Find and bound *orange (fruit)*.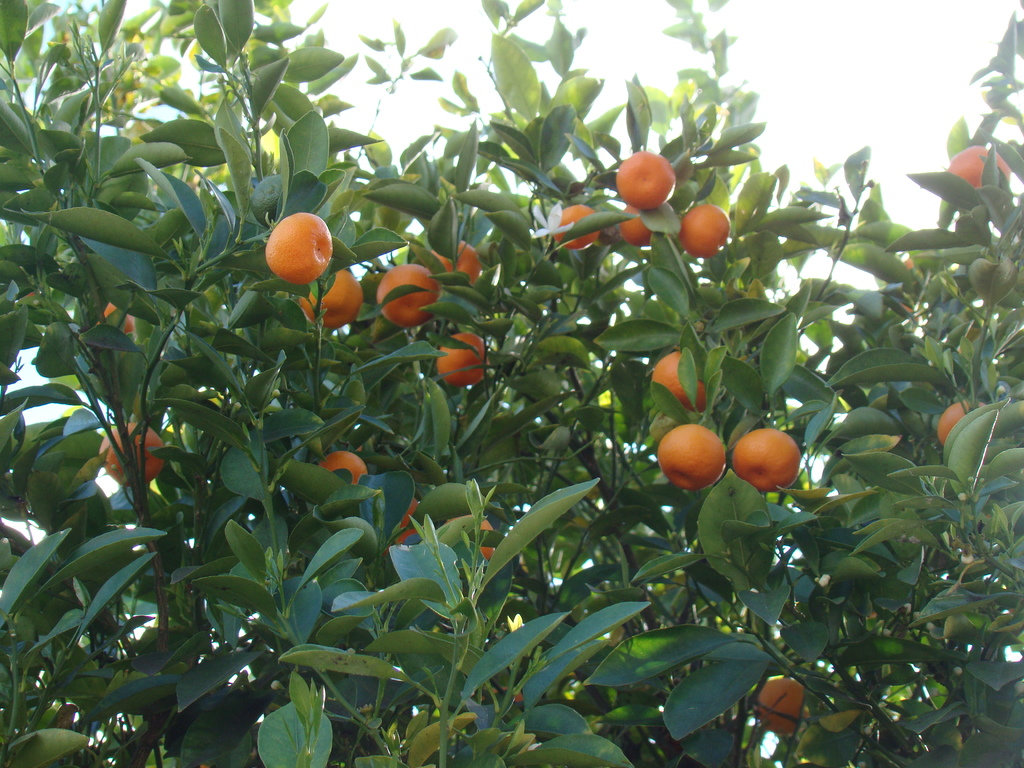
Bound: BBox(300, 271, 364, 330).
